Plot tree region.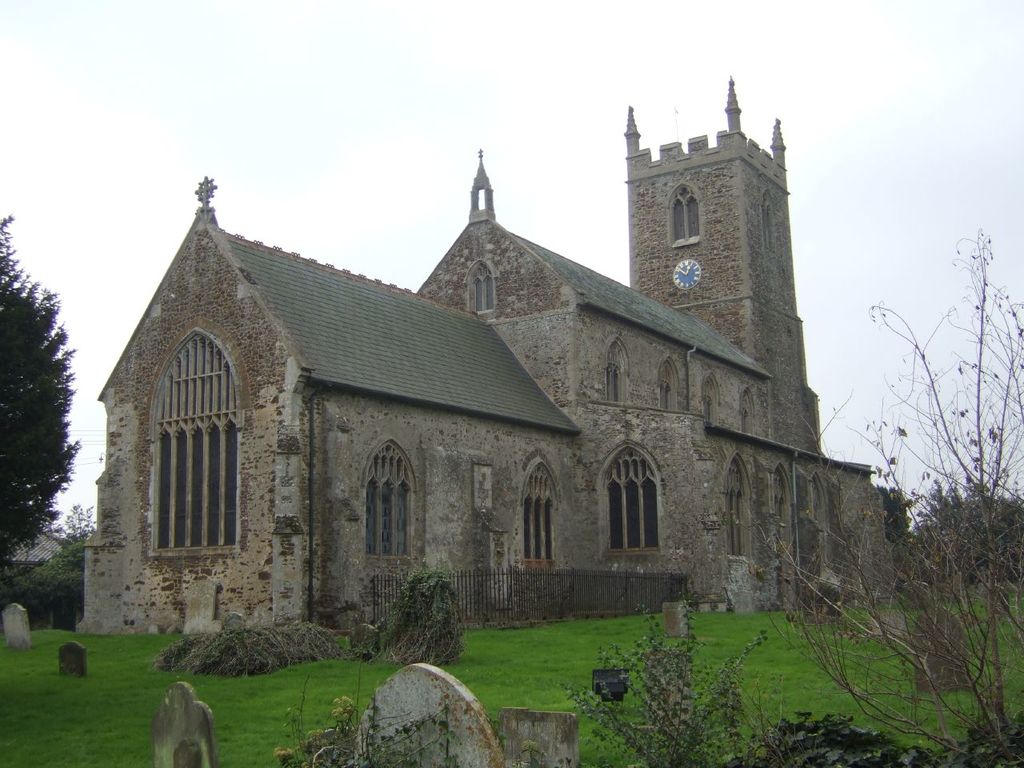
Plotted at x1=0, y1=210, x2=78, y2=568.
